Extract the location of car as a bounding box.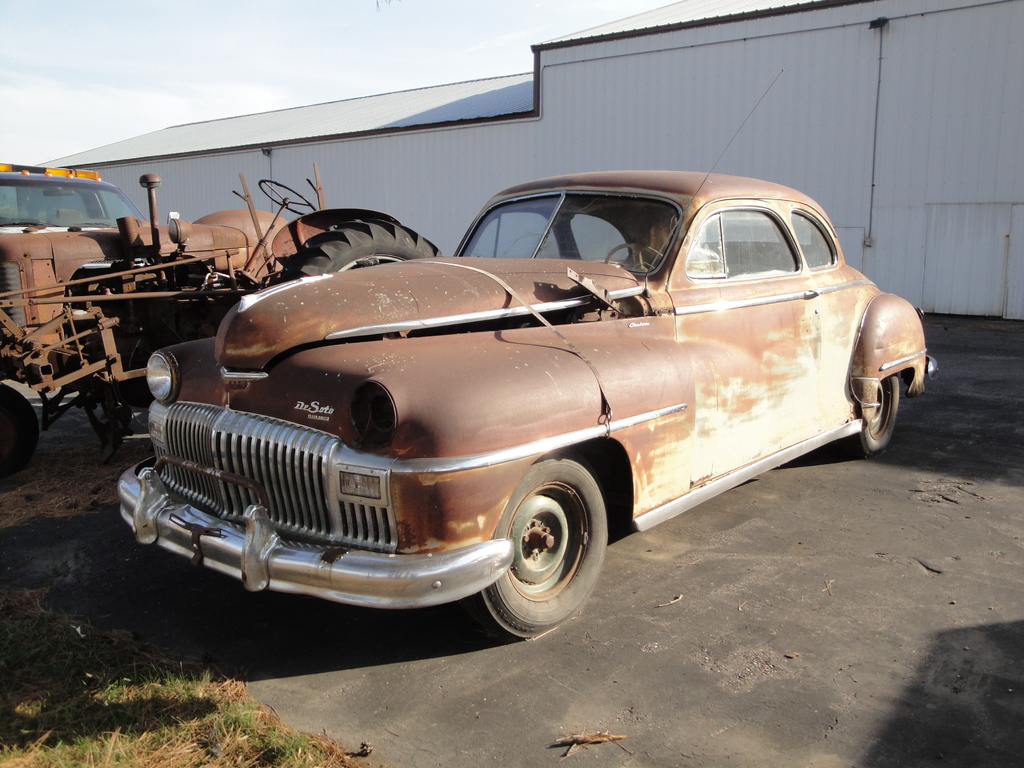
(left=112, top=70, right=944, bottom=643).
